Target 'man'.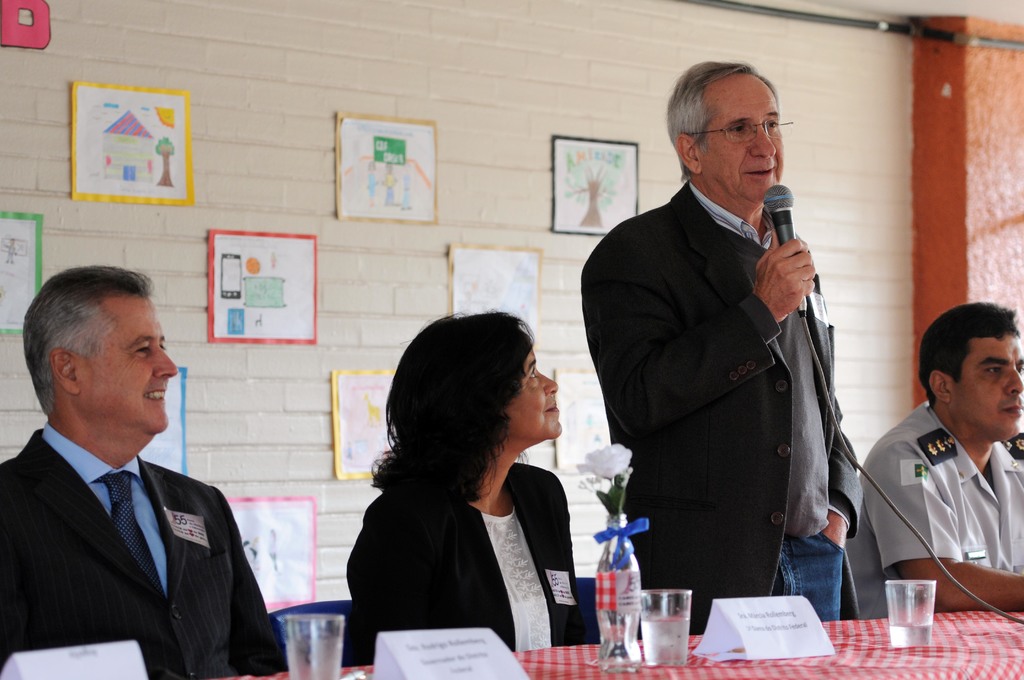
Target region: {"x1": 2, "y1": 270, "x2": 275, "y2": 674}.
